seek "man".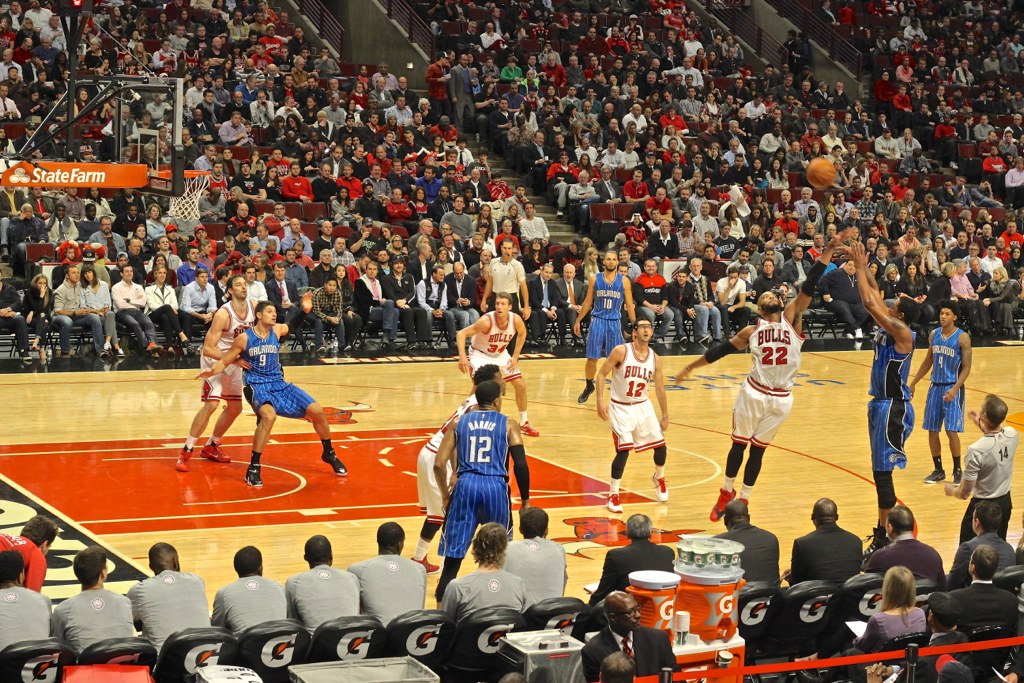
822,108,834,123.
